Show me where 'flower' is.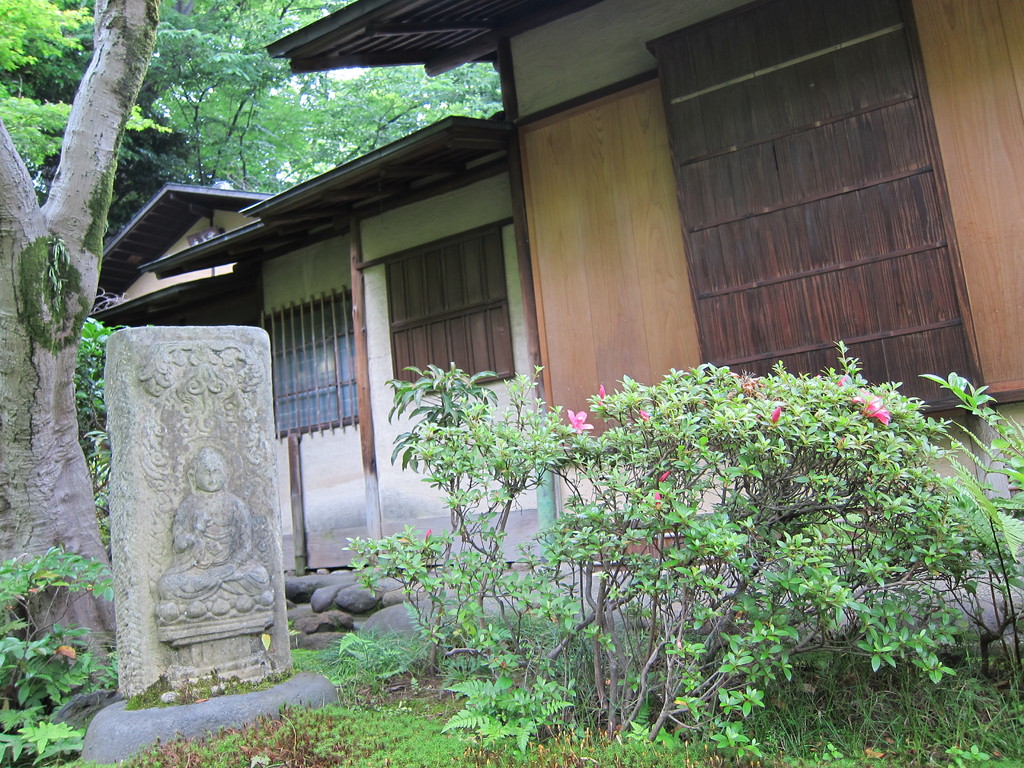
'flower' is at Rect(567, 404, 589, 431).
